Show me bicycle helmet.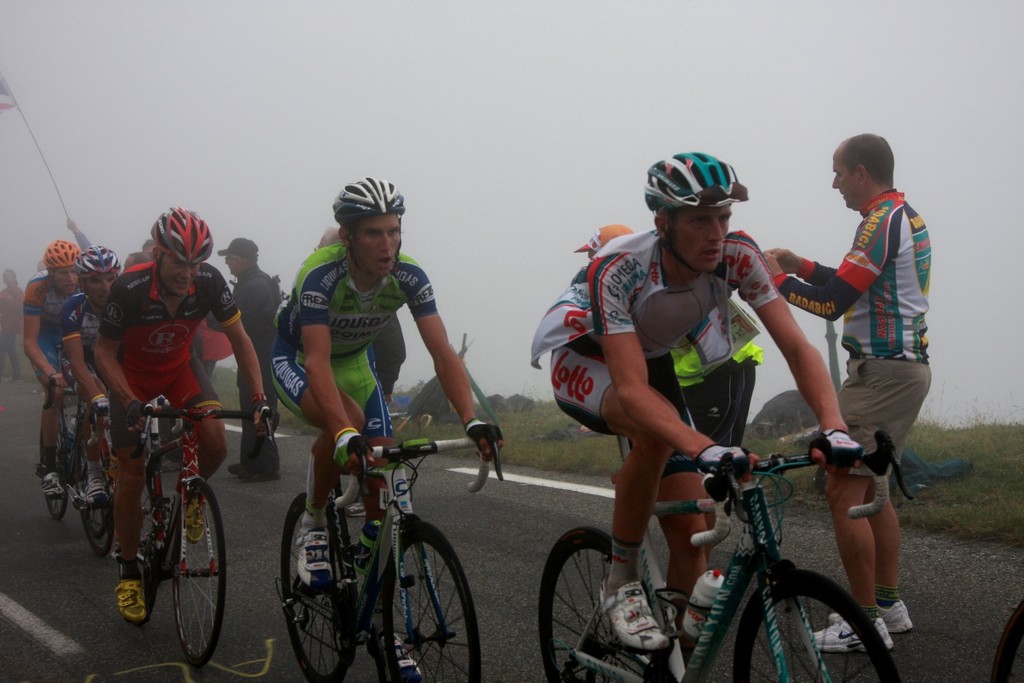
bicycle helmet is here: (640, 149, 750, 273).
